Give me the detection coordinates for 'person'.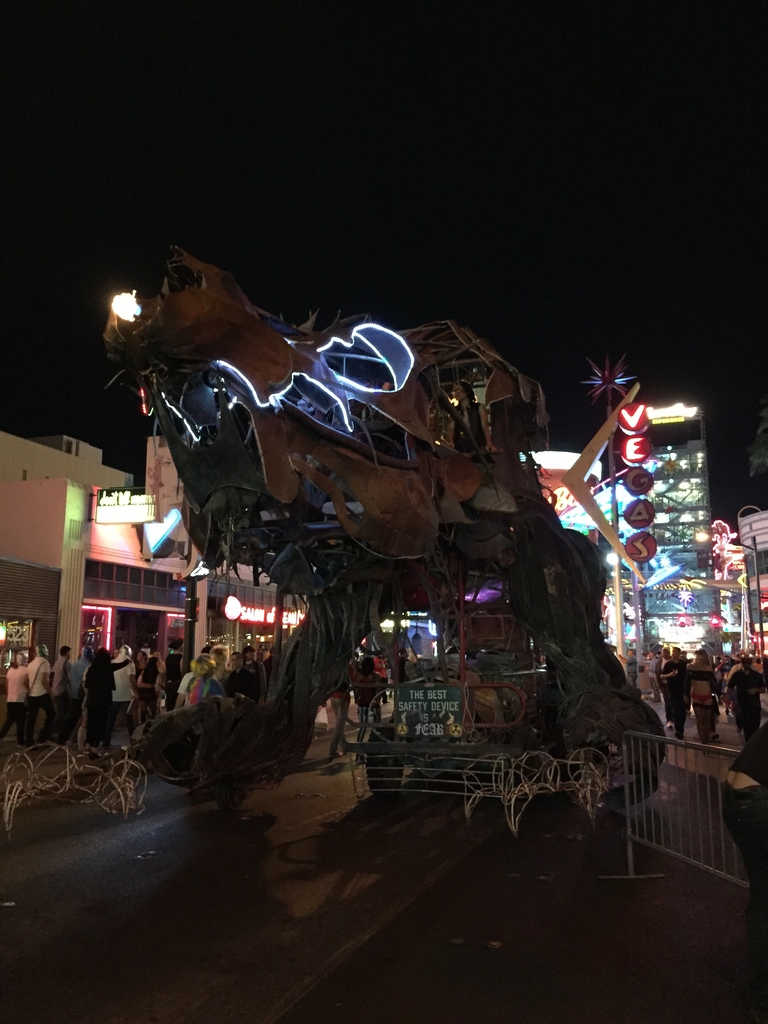
{"left": 342, "top": 650, "right": 401, "bottom": 758}.
